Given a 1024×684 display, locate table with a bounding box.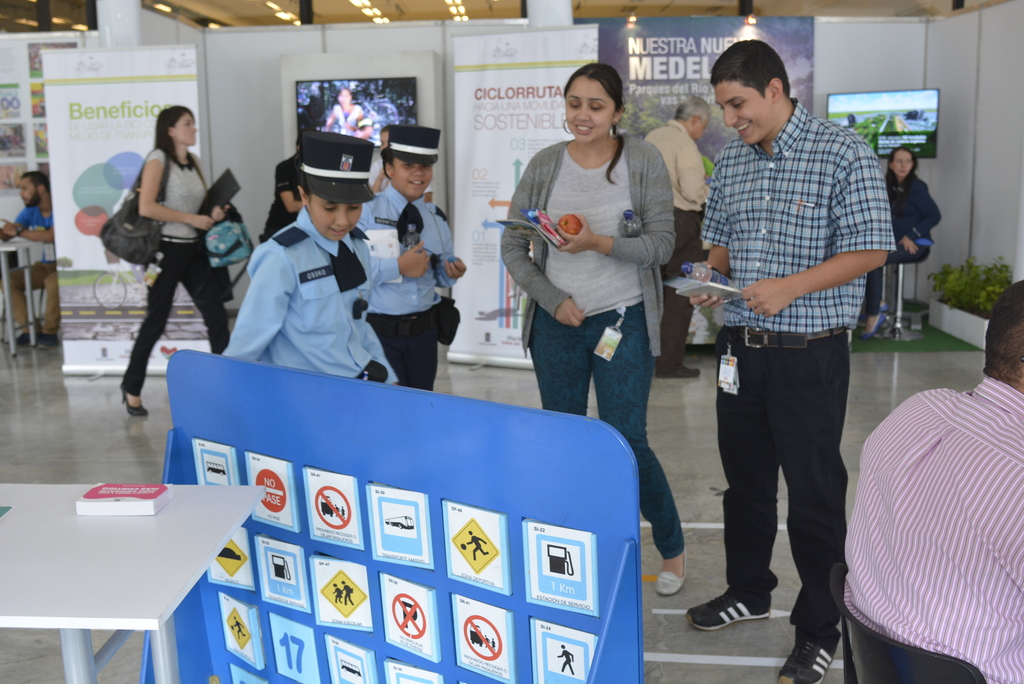
Located: (x1=0, y1=227, x2=43, y2=354).
